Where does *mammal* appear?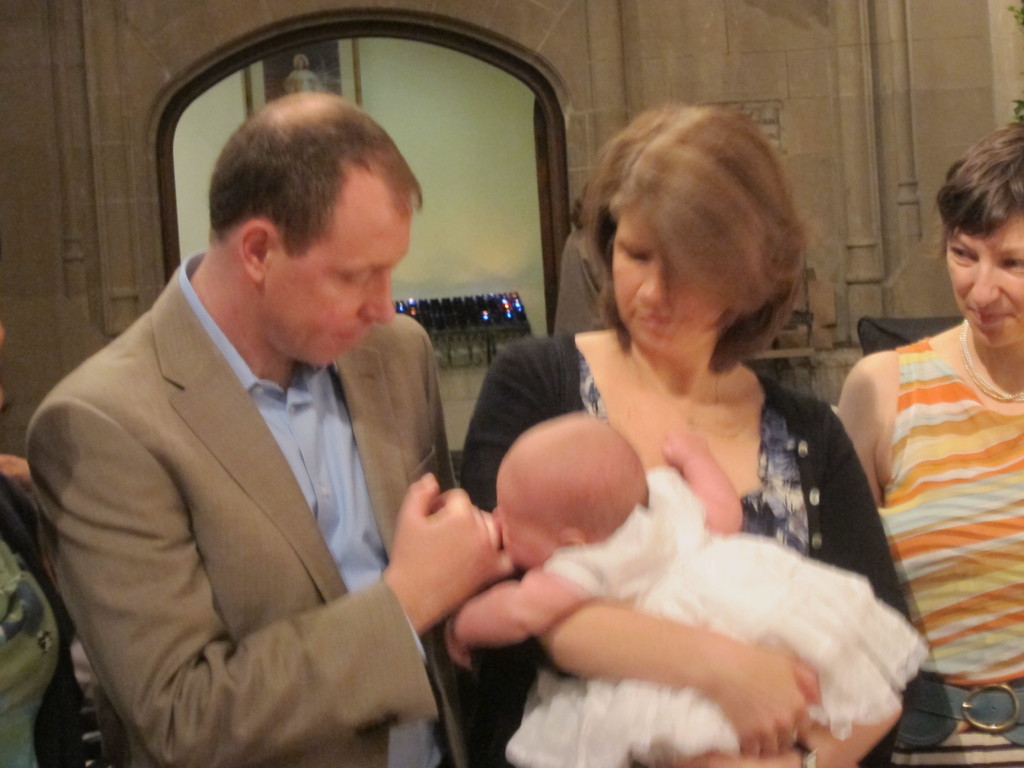
Appears at <bbox>840, 116, 1023, 767</bbox>.
